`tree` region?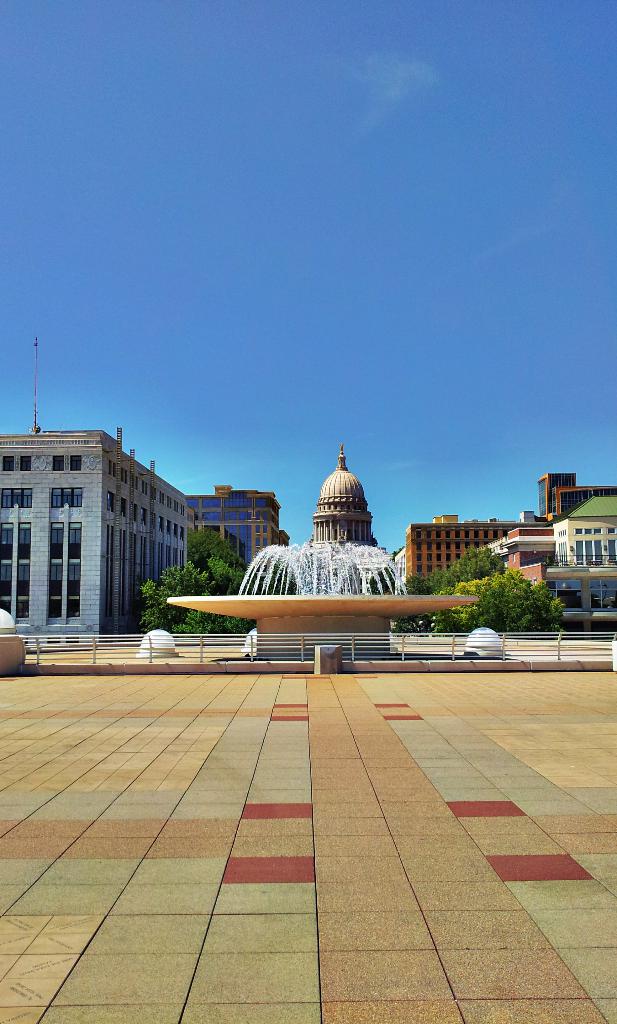
387:543:508:632
